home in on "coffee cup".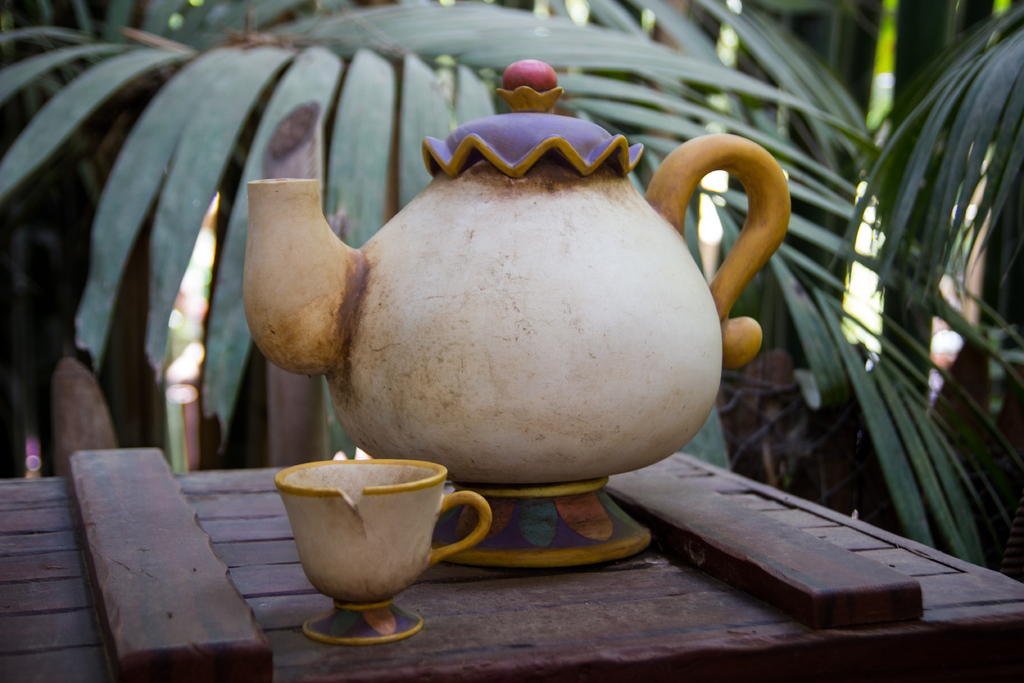
Homed in at x1=269, y1=458, x2=495, y2=650.
